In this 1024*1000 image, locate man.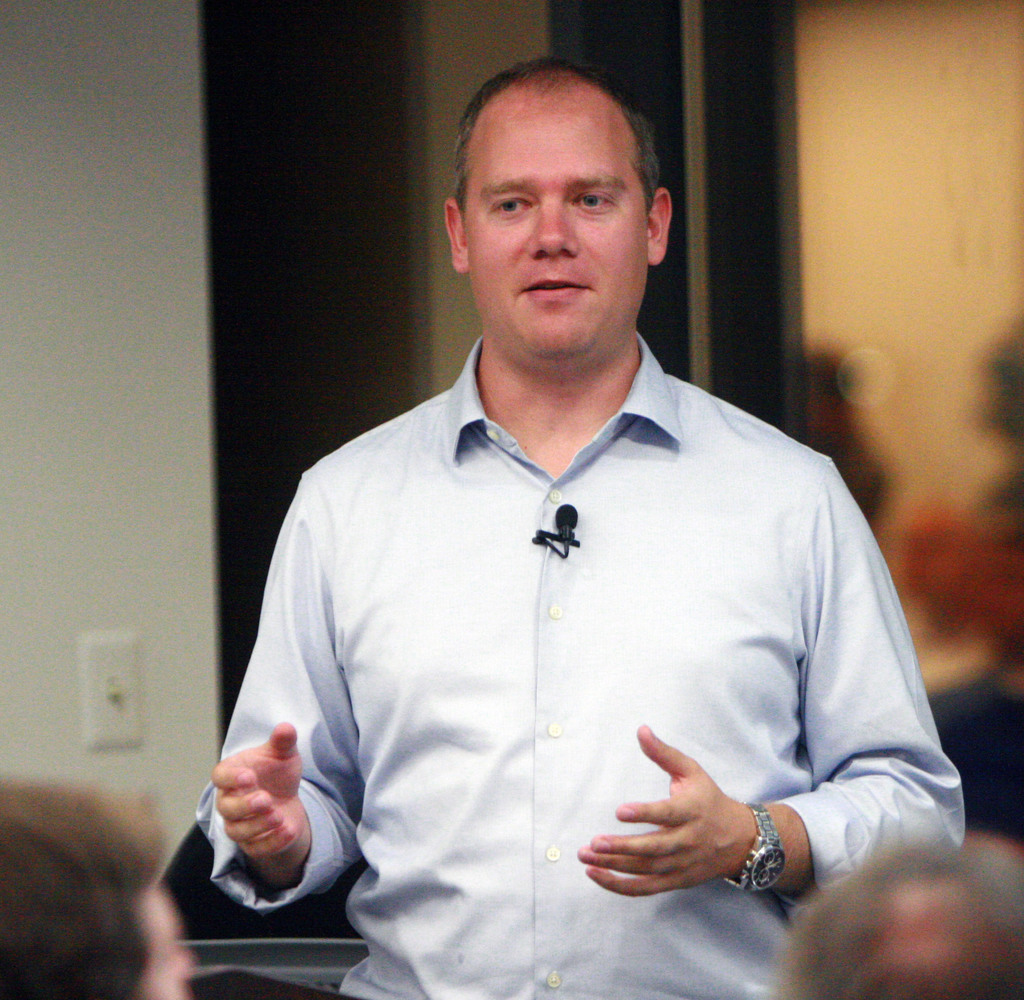
Bounding box: region(206, 71, 956, 999).
